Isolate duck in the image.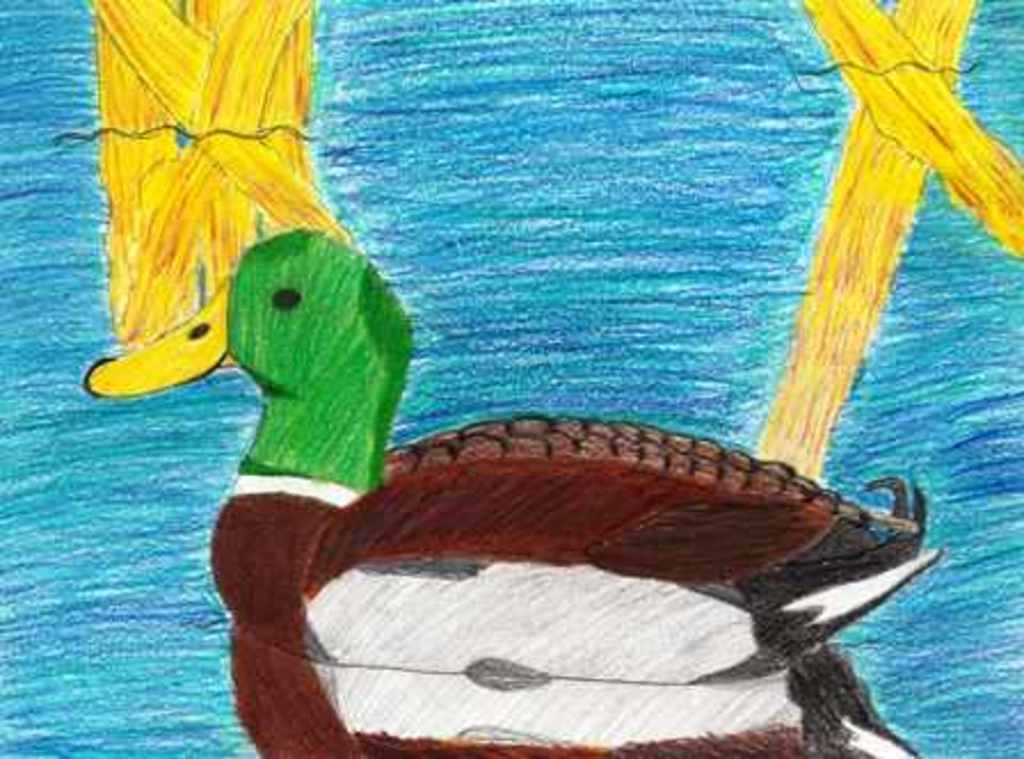
Isolated region: BBox(112, 107, 969, 713).
